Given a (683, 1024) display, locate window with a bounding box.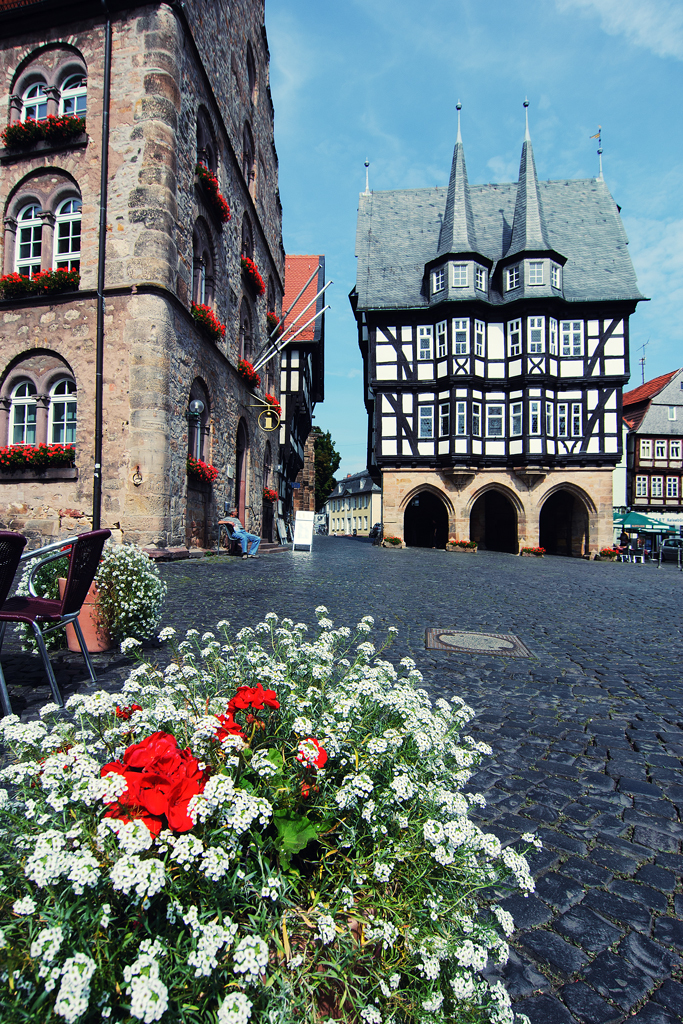
Located: (x1=61, y1=73, x2=86, y2=123).
